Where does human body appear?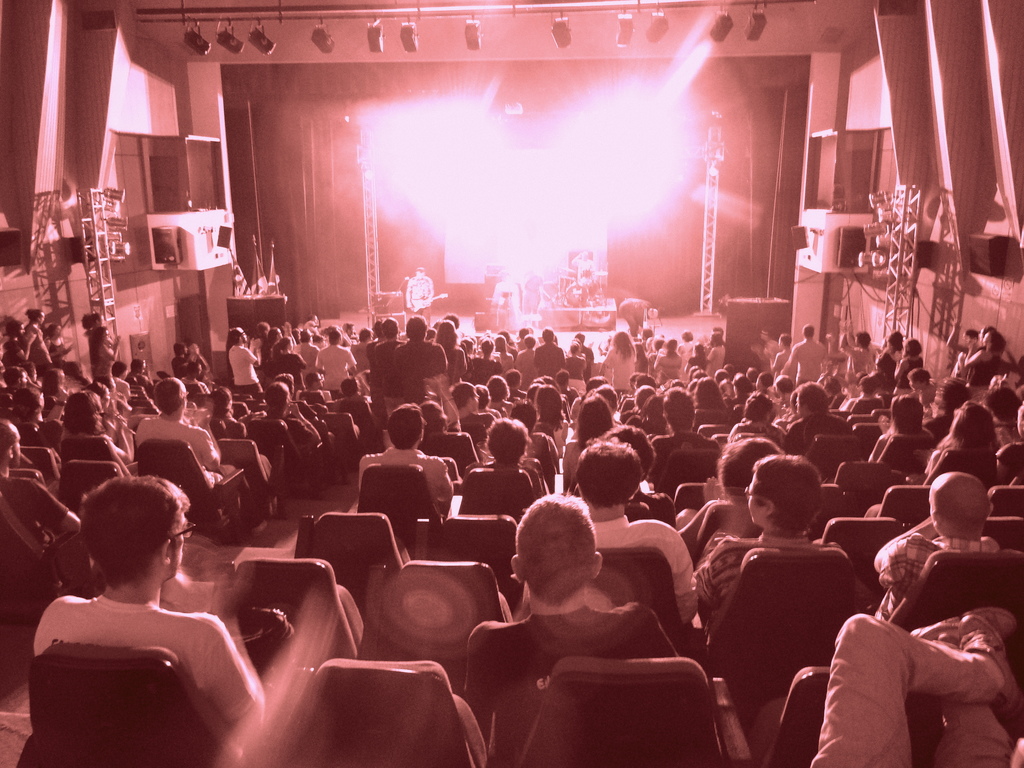
Appears at (700,458,843,646).
